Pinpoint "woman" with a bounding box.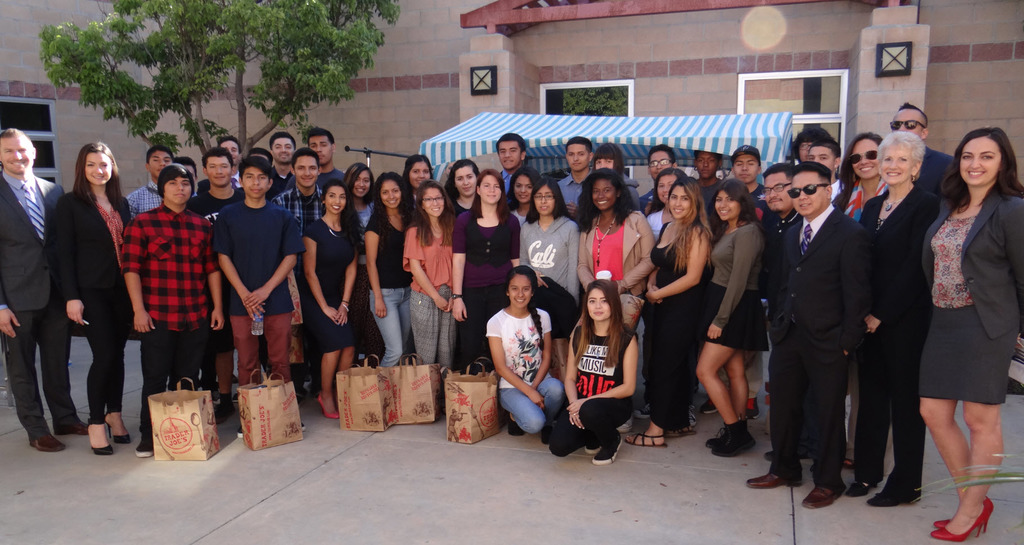
locate(400, 173, 457, 380).
